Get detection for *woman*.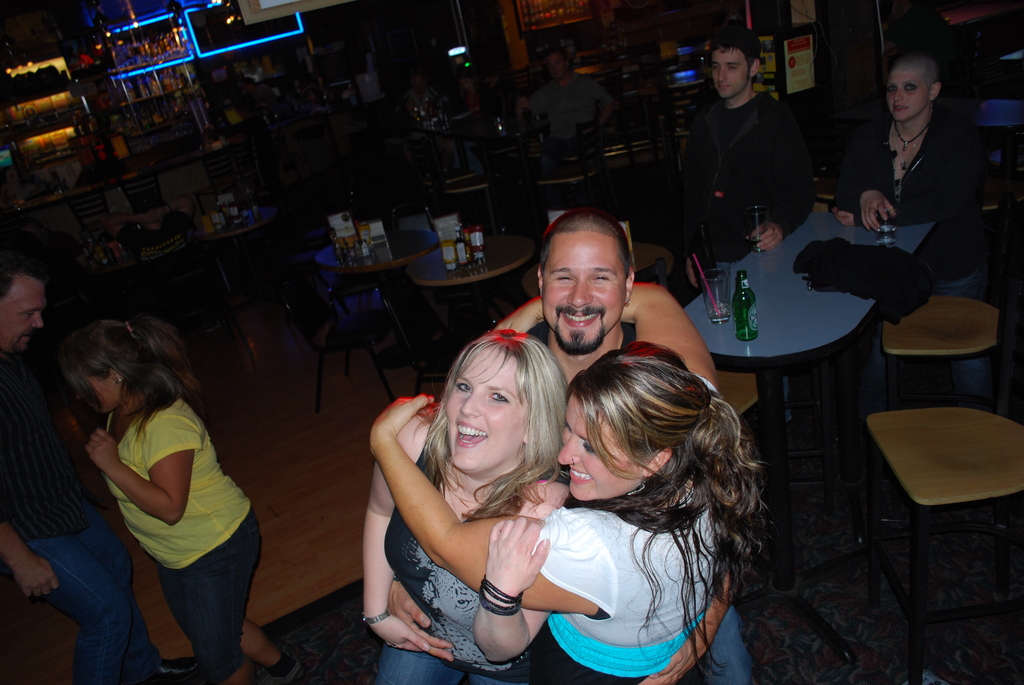
Detection: 54, 322, 303, 684.
